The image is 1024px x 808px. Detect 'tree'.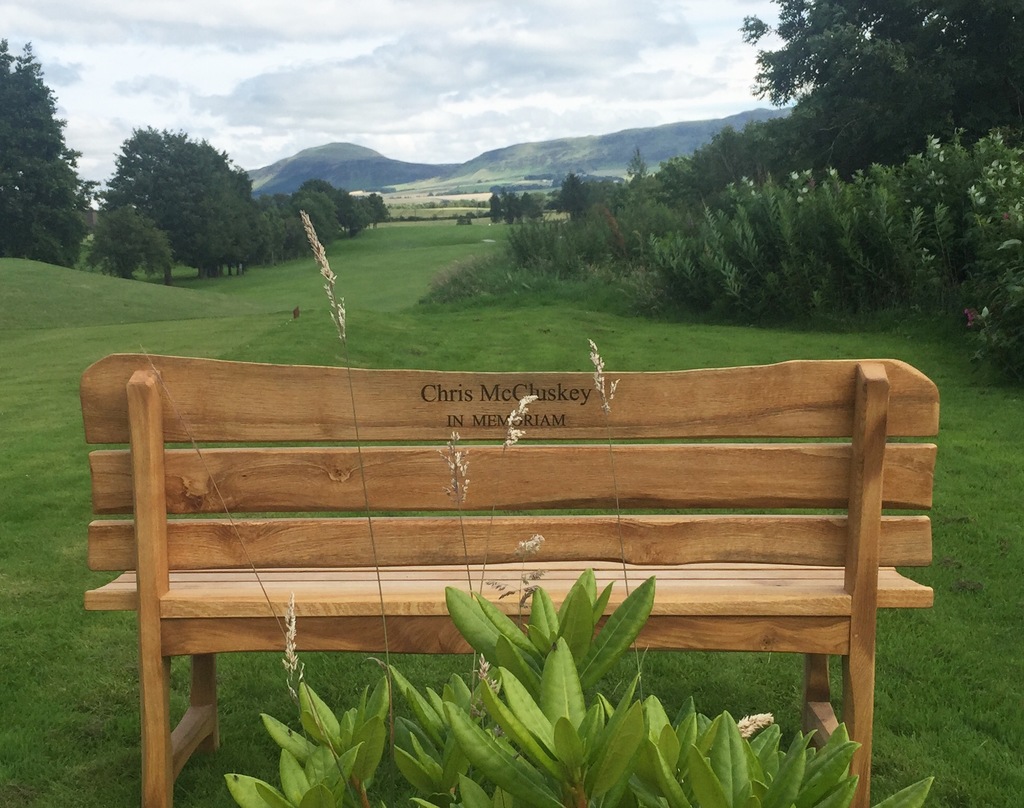
Detection: BBox(84, 107, 261, 269).
